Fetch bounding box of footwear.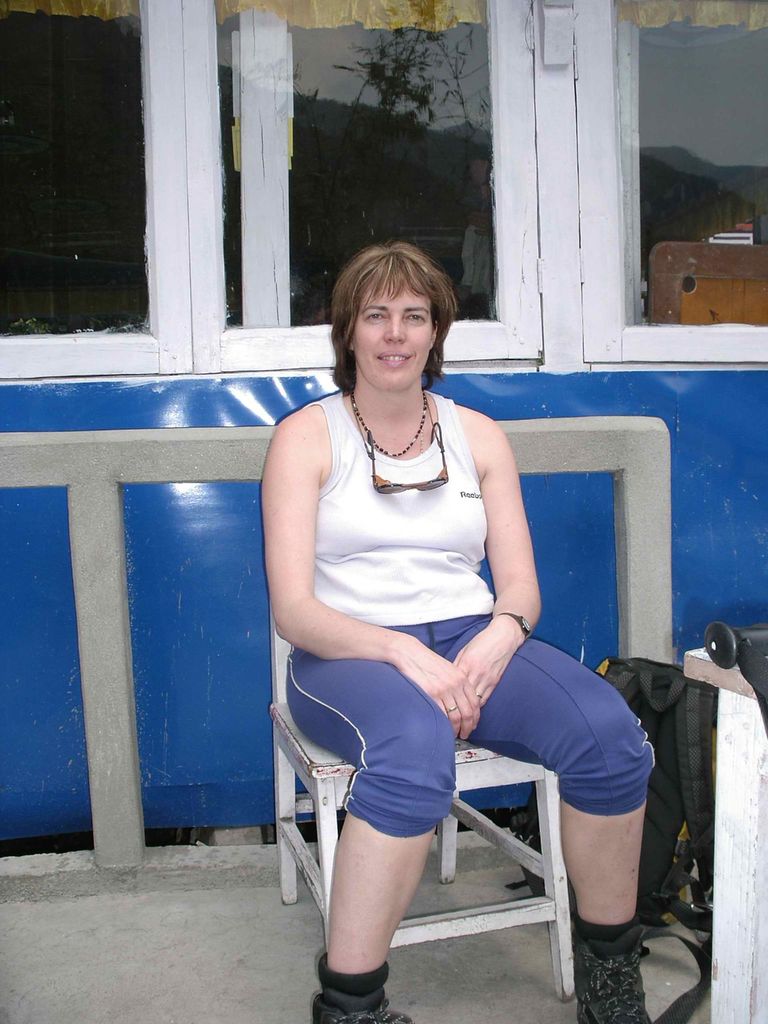
Bbox: (left=310, top=992, right=413, bottom=1023).
